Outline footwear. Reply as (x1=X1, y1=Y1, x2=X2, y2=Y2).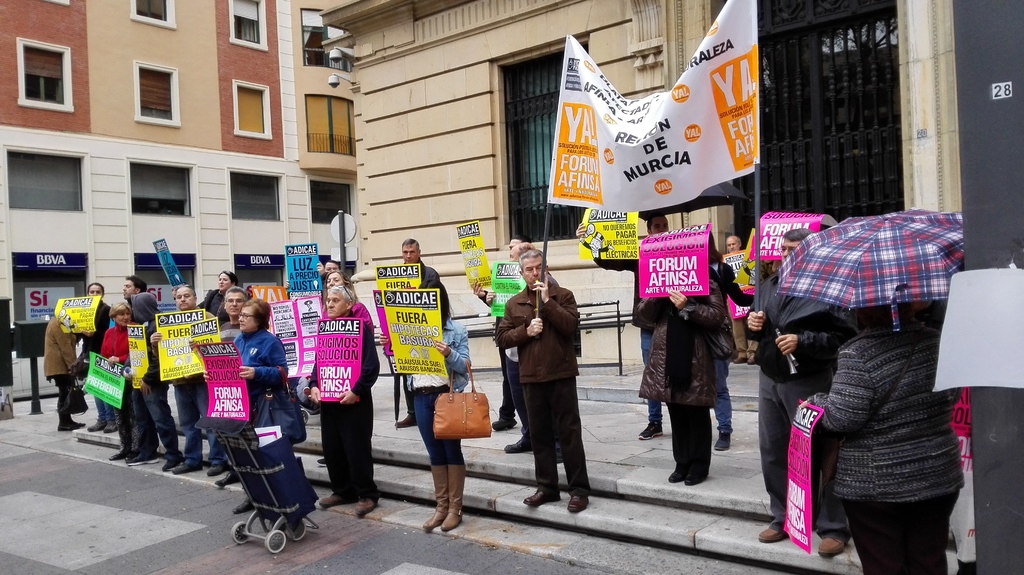
(x1=422, y1=464, x2=447, y2=530).
